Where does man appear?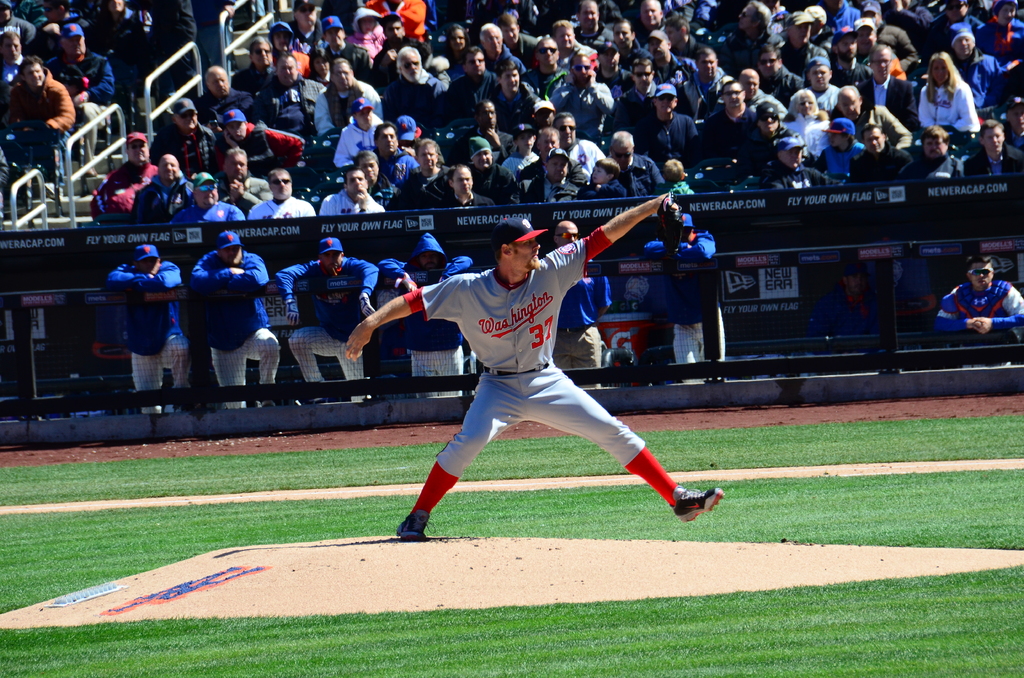
Appears at bbox(346, 190, 721, 542).
